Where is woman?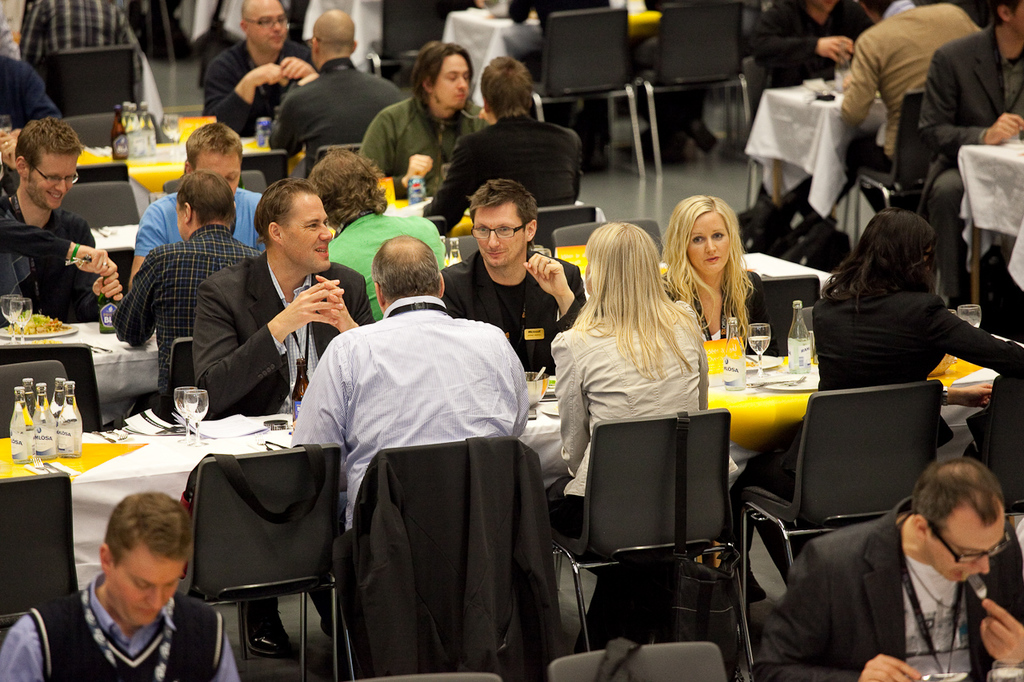
734,203,1023,592.
